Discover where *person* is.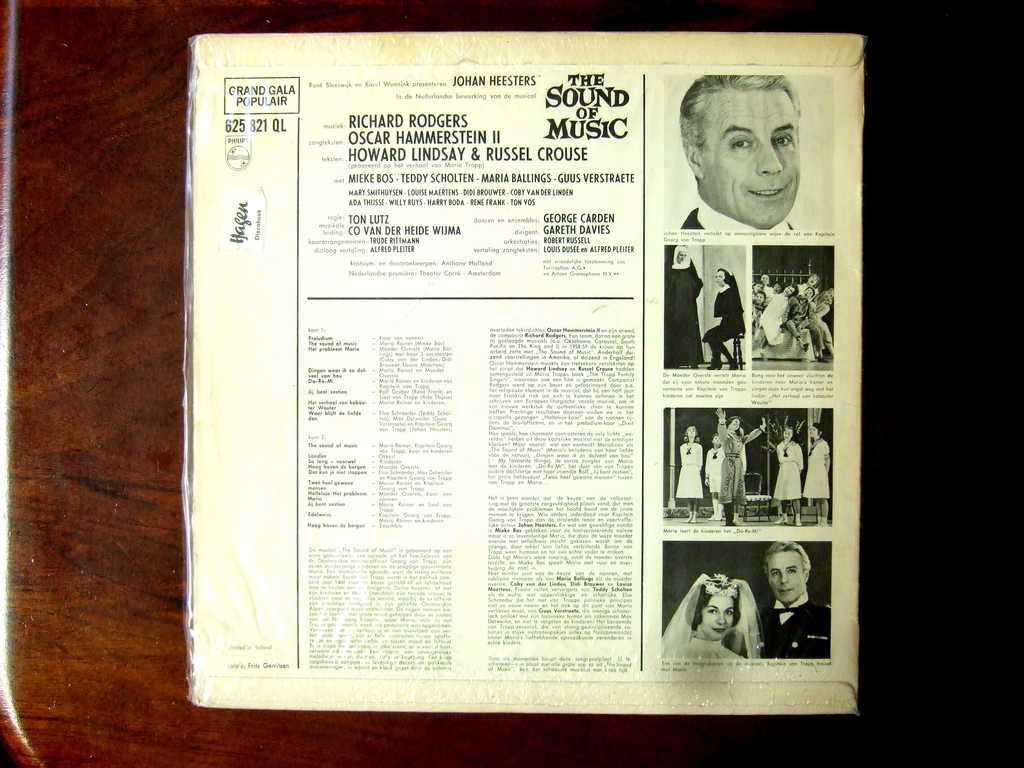
Discovered at <box>704,269,745,365</box>.
